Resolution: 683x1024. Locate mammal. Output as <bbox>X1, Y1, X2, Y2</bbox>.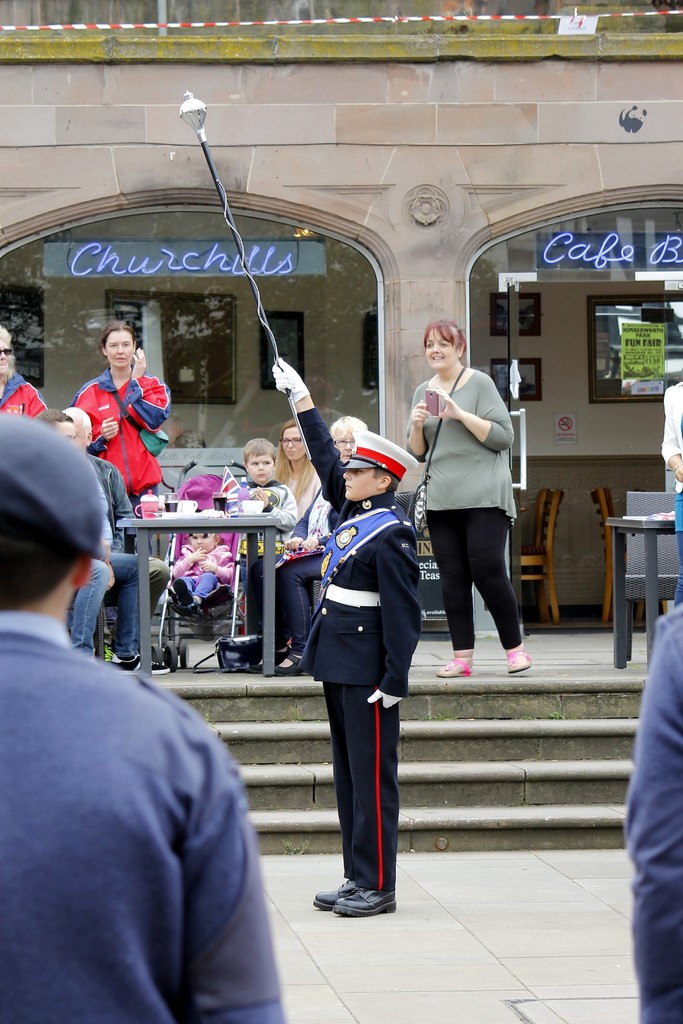
<bbox>660, 375, 682, 609</bbox>.
